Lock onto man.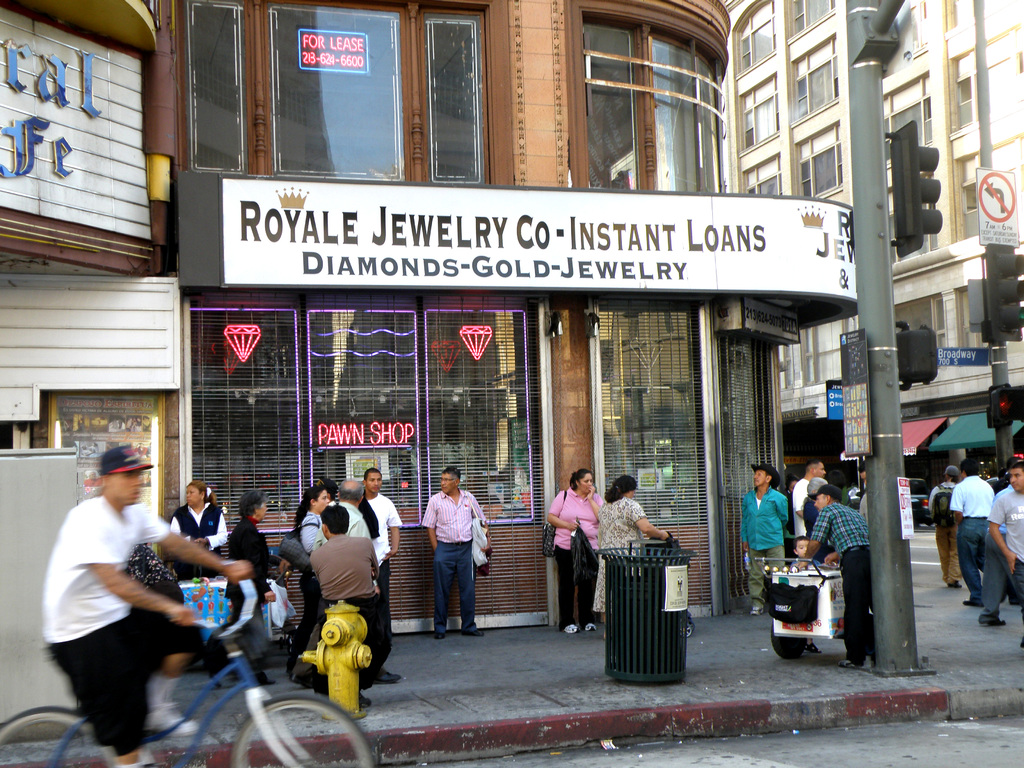
Locked: [976,479,1013,625].
